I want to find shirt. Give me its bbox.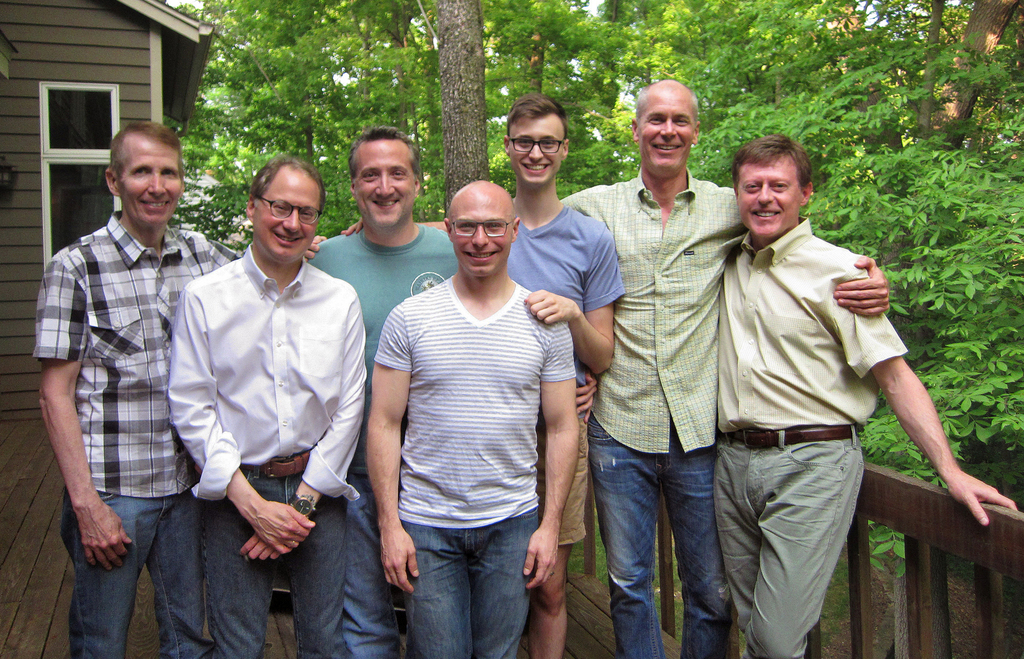
crop(717, 211, 909, 433).
